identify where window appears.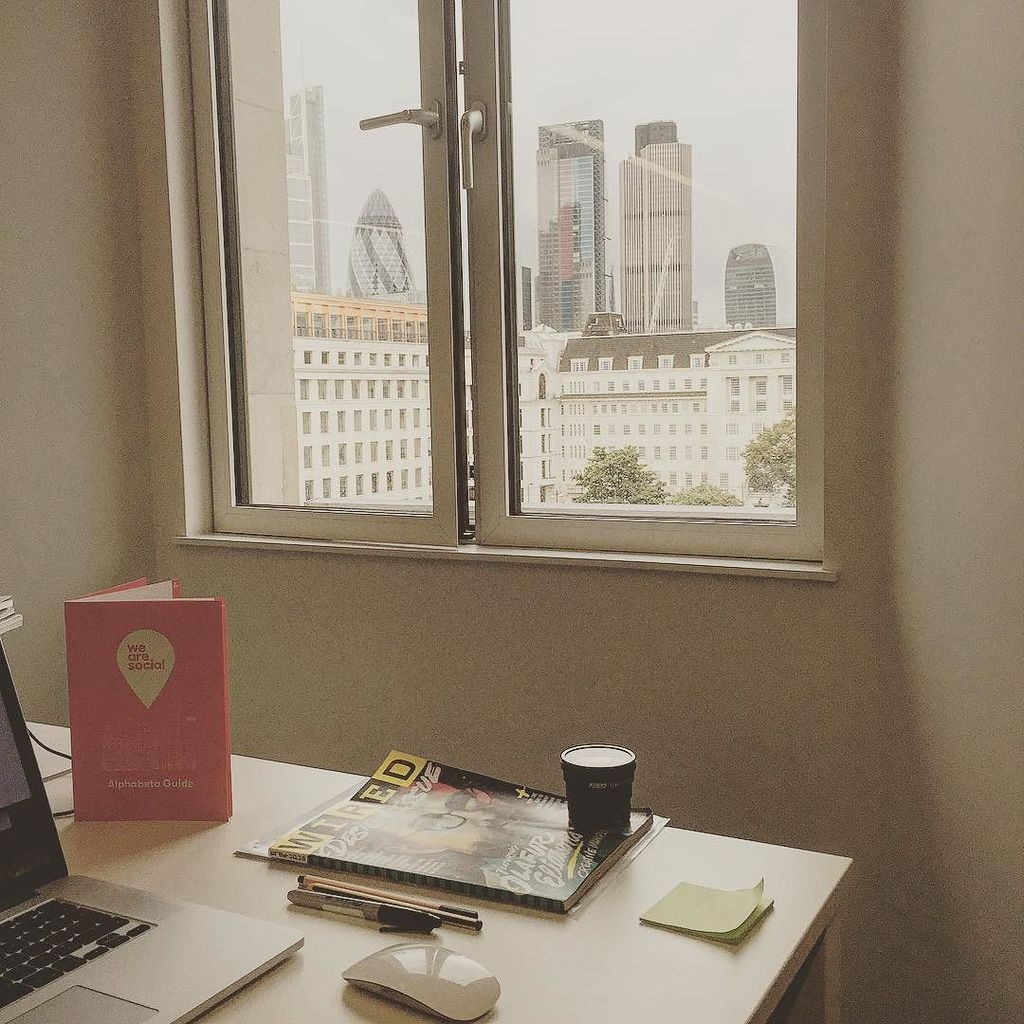
Appears at l=300, t=376, r=312, b=401.
